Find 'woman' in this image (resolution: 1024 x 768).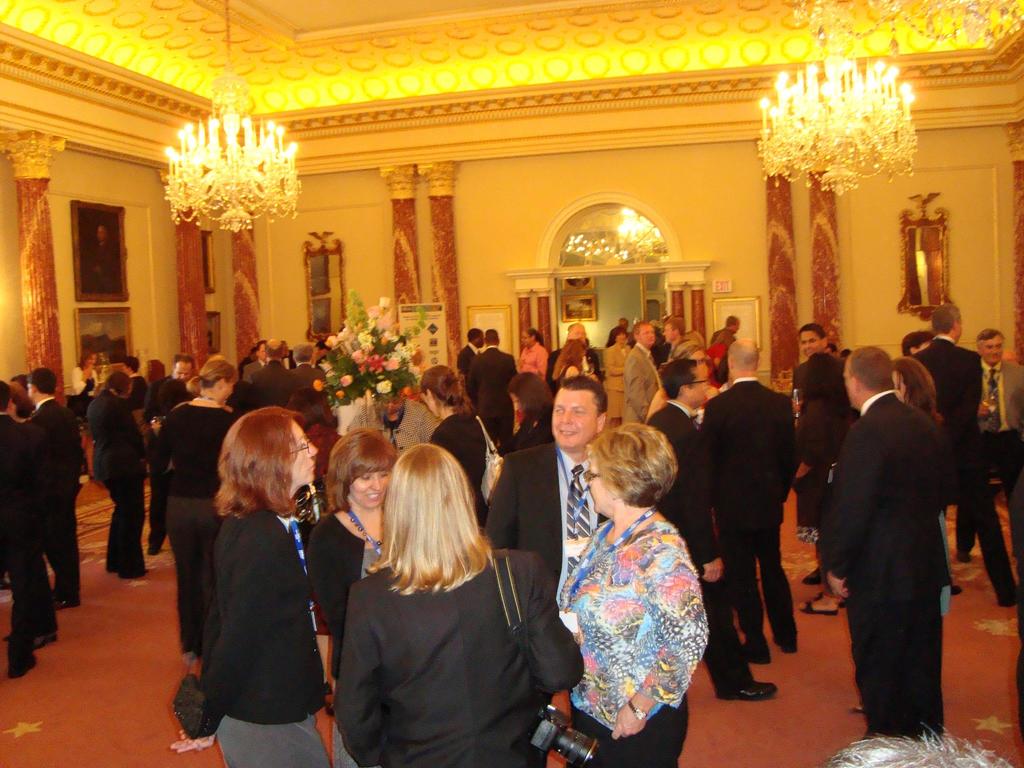
bbox=(517, 329, 550, 381).
